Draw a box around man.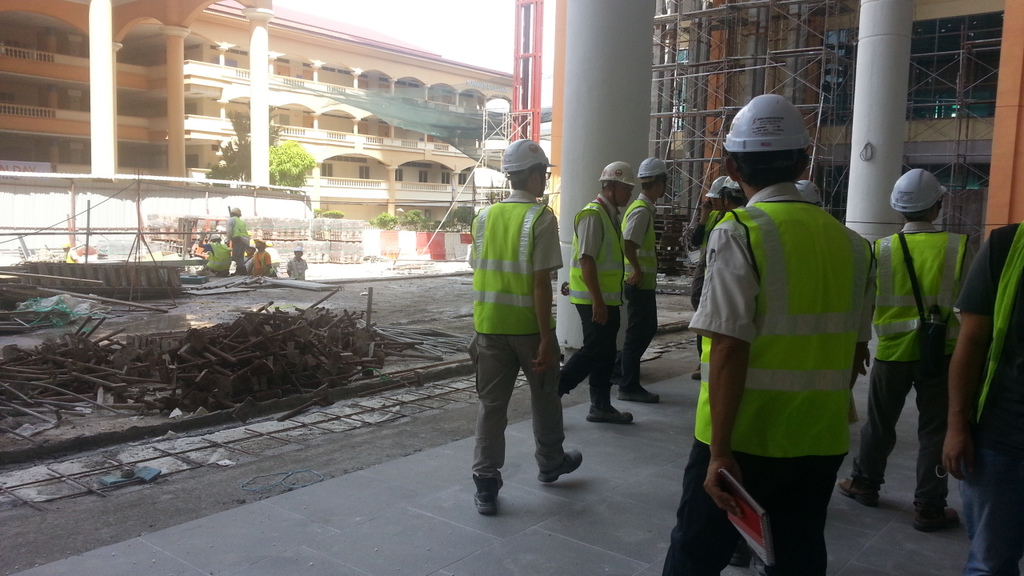
[467,140,585,516].
